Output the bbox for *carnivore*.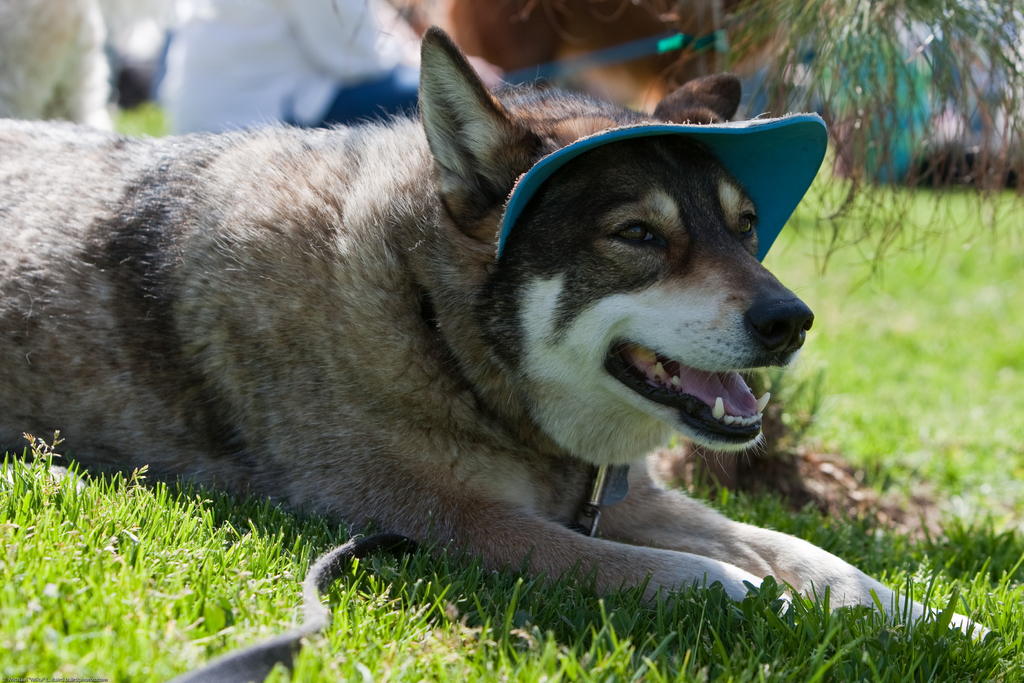
bbox=(0, 19, 993, 642).
